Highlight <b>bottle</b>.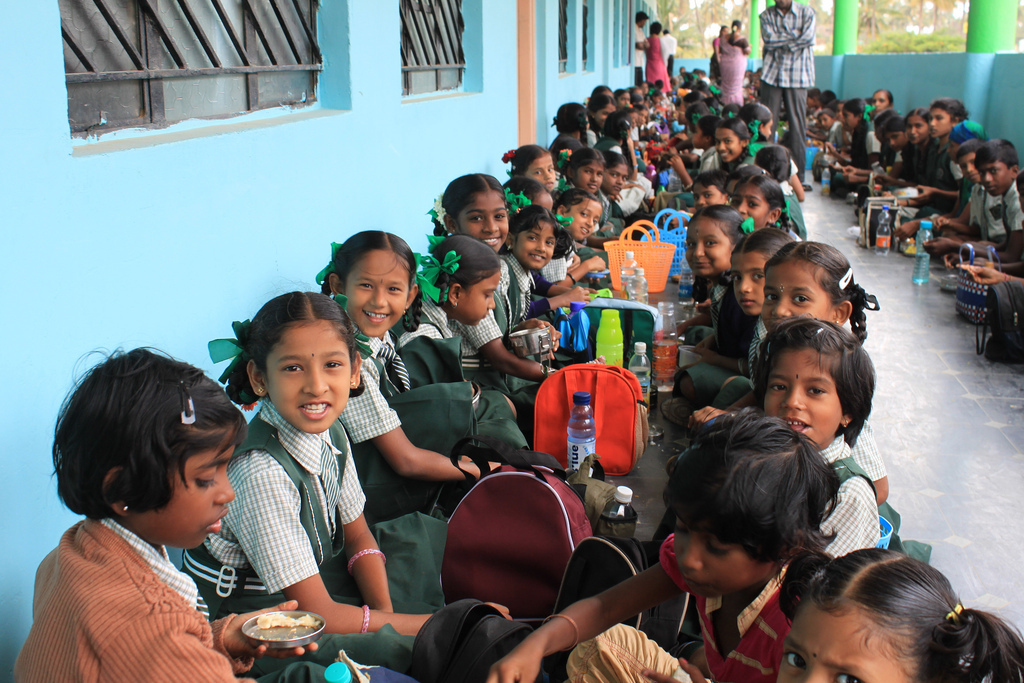
Highlighted region: 569 300 585 314.
